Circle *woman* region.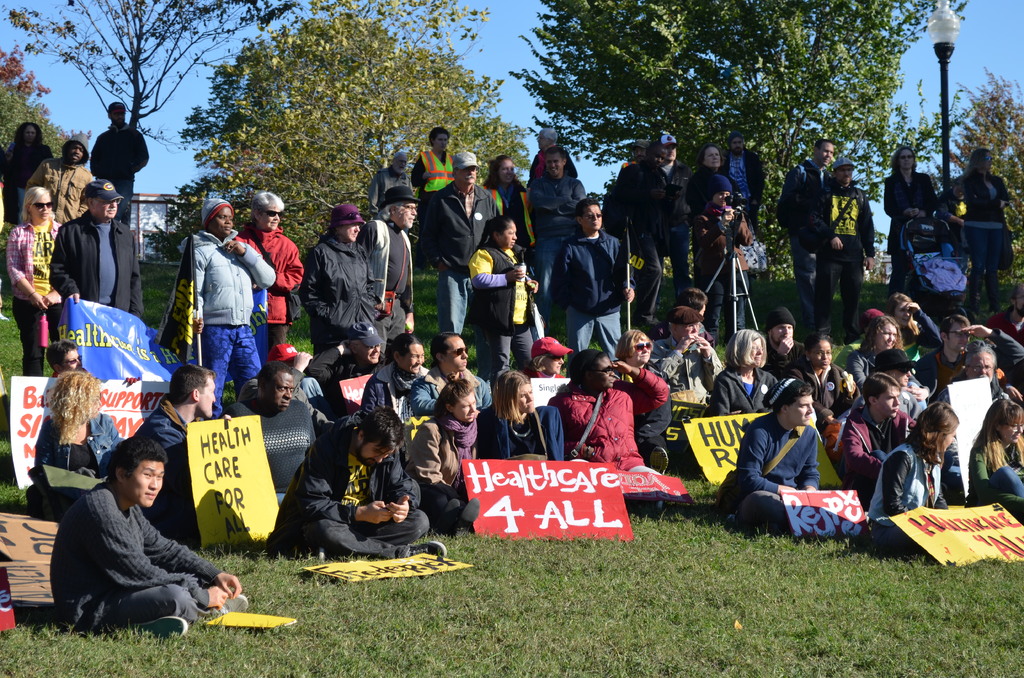
Region: left=406, top=377, right=481, bottom=533.
